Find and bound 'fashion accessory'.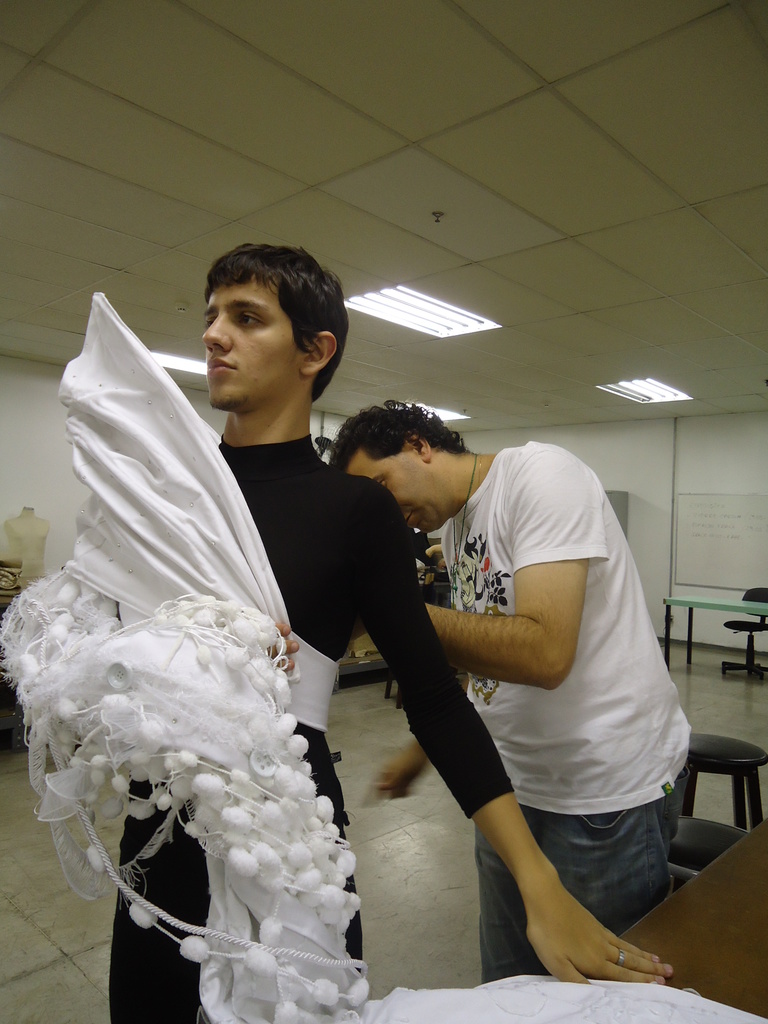
Bound: [x1=451, y1=451, x2=479, y2=611].
